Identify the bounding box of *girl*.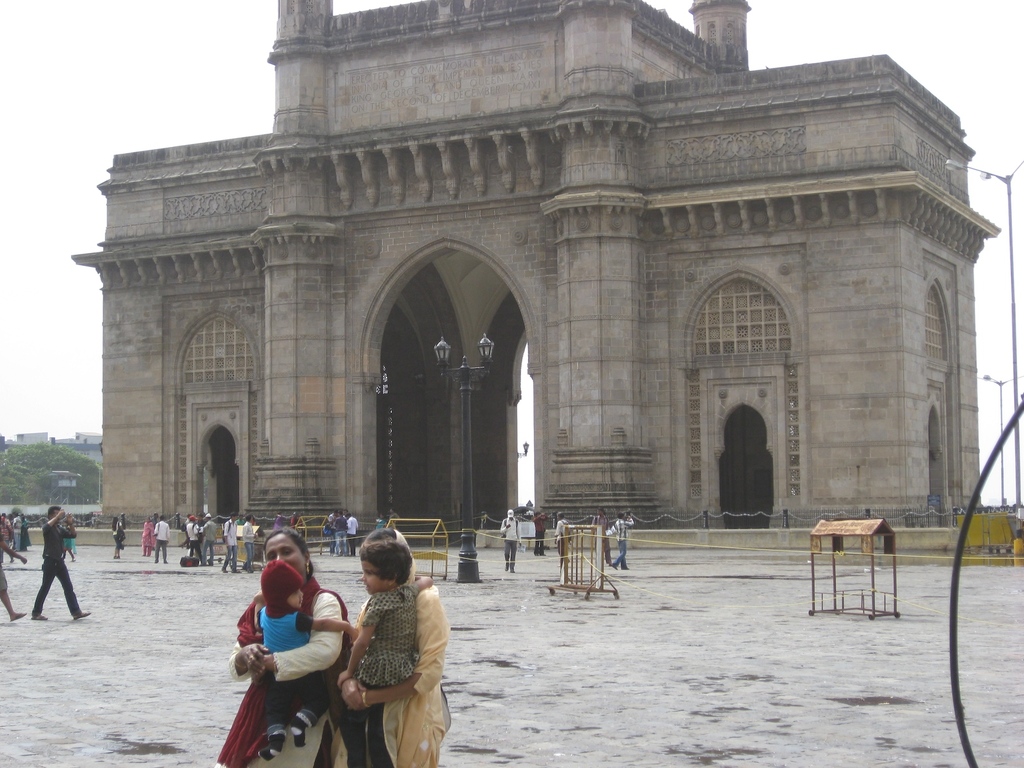
detection(335, 541, 433, 767).
